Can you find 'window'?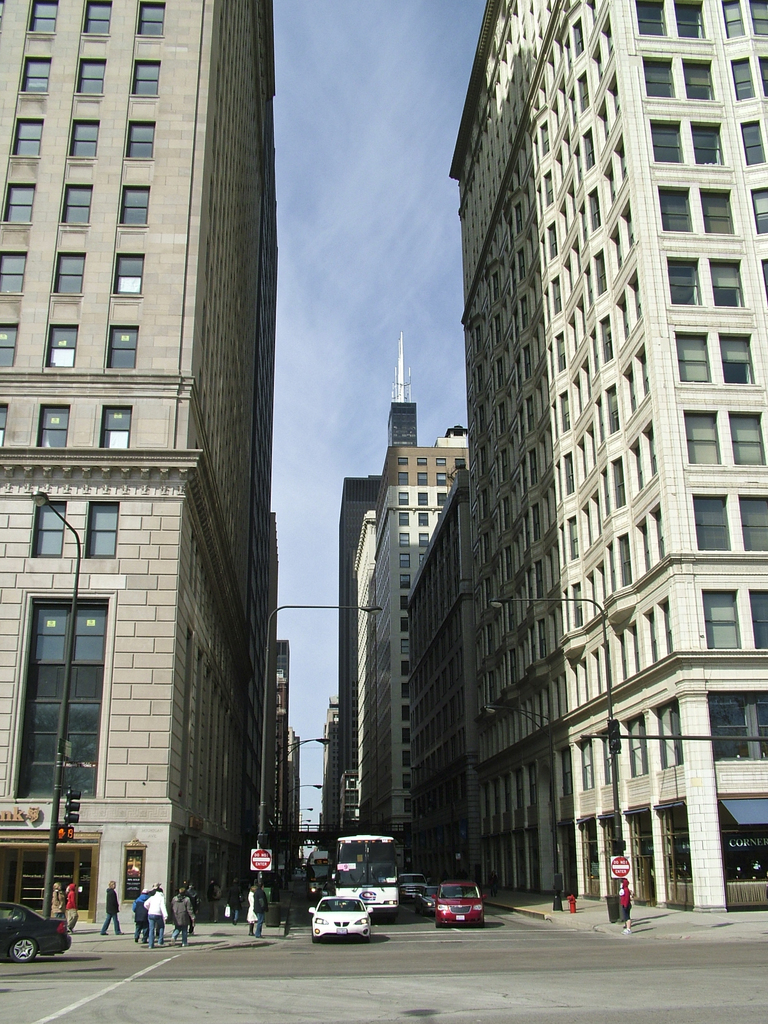
Yes, bounding box: bbox=(700, 186, 738, 234).
